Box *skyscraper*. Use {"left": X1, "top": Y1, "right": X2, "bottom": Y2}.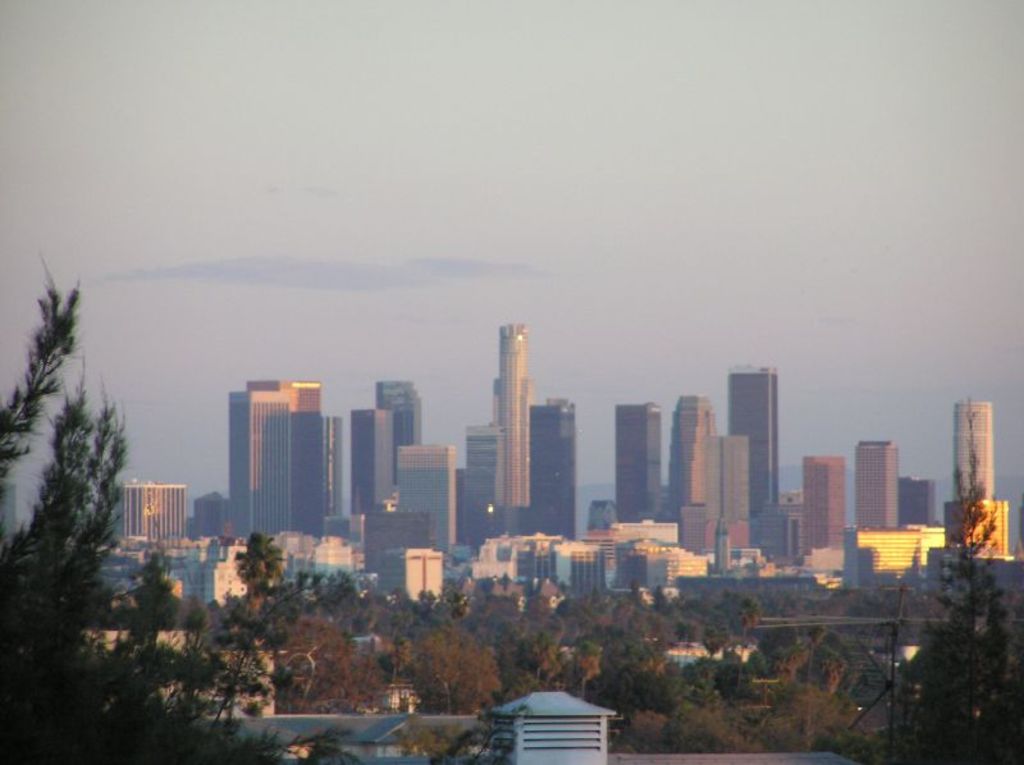
{"left": 799, "top": 446, "right": 850, "bottom": 560}.
